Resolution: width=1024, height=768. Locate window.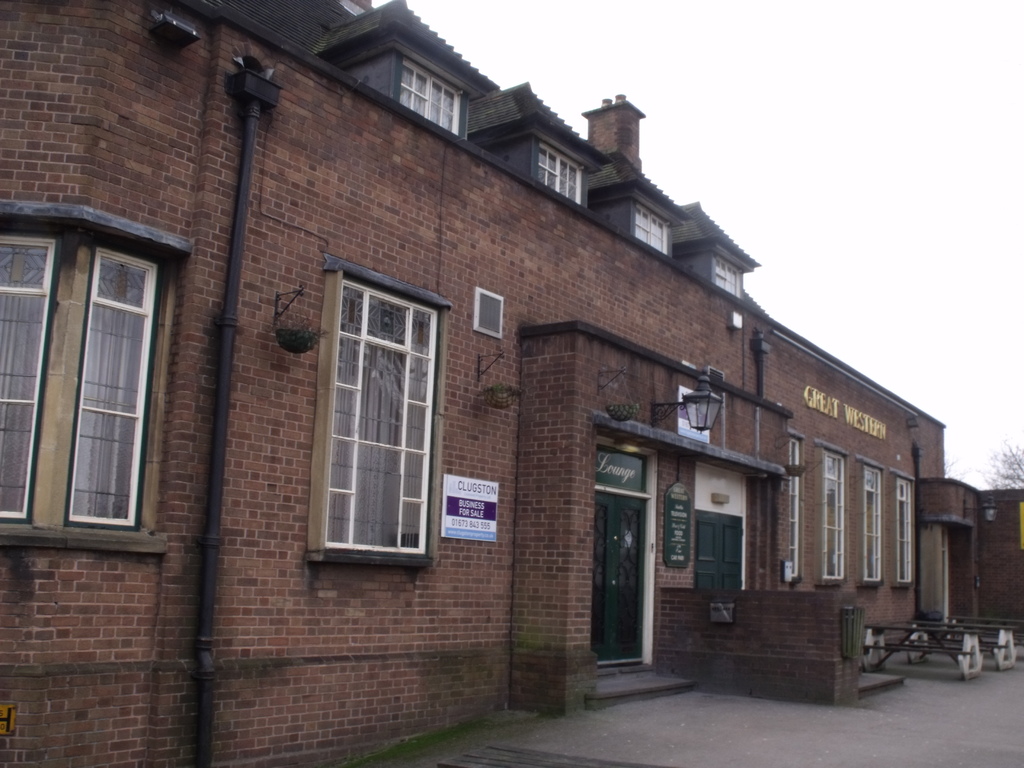
pyautogui.locateOnScreen(65, 243, 159, 532).
